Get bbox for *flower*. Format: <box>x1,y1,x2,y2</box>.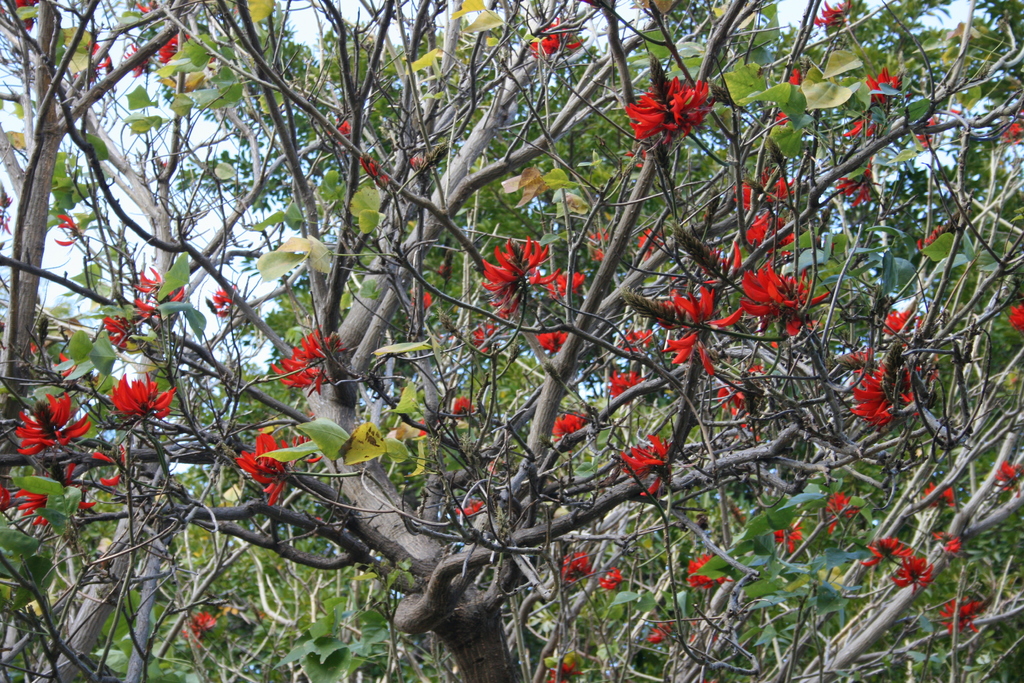
<box>100,373,176,415</box>.
